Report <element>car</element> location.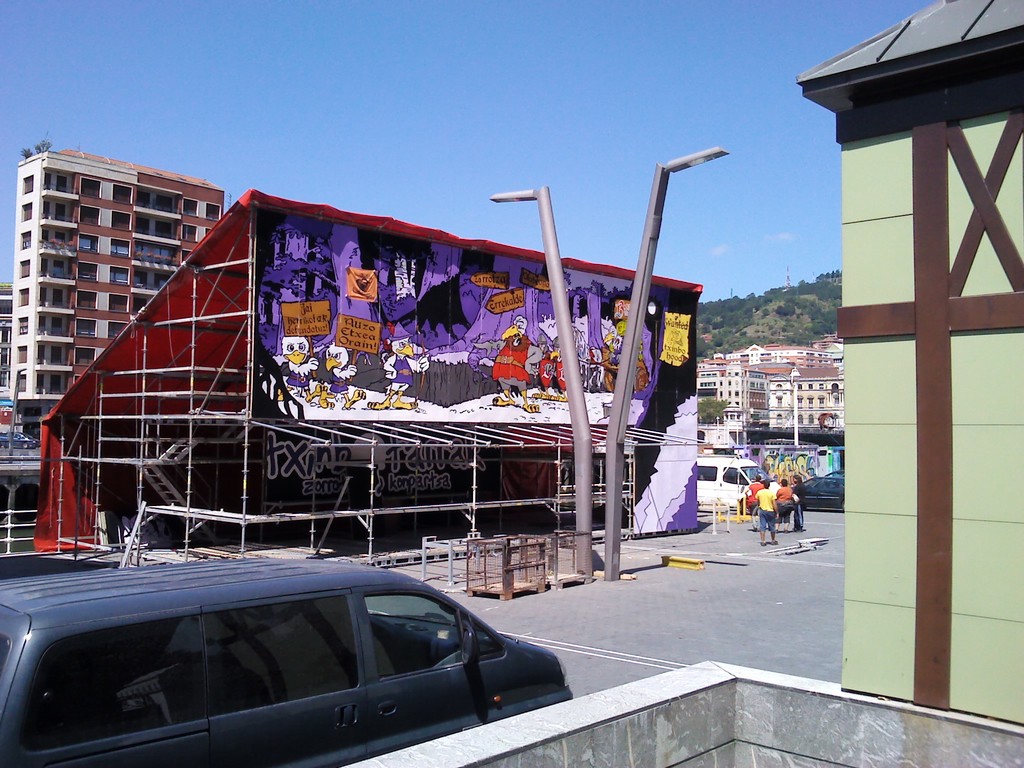
Report: crop(794, 470, 847, 509).
